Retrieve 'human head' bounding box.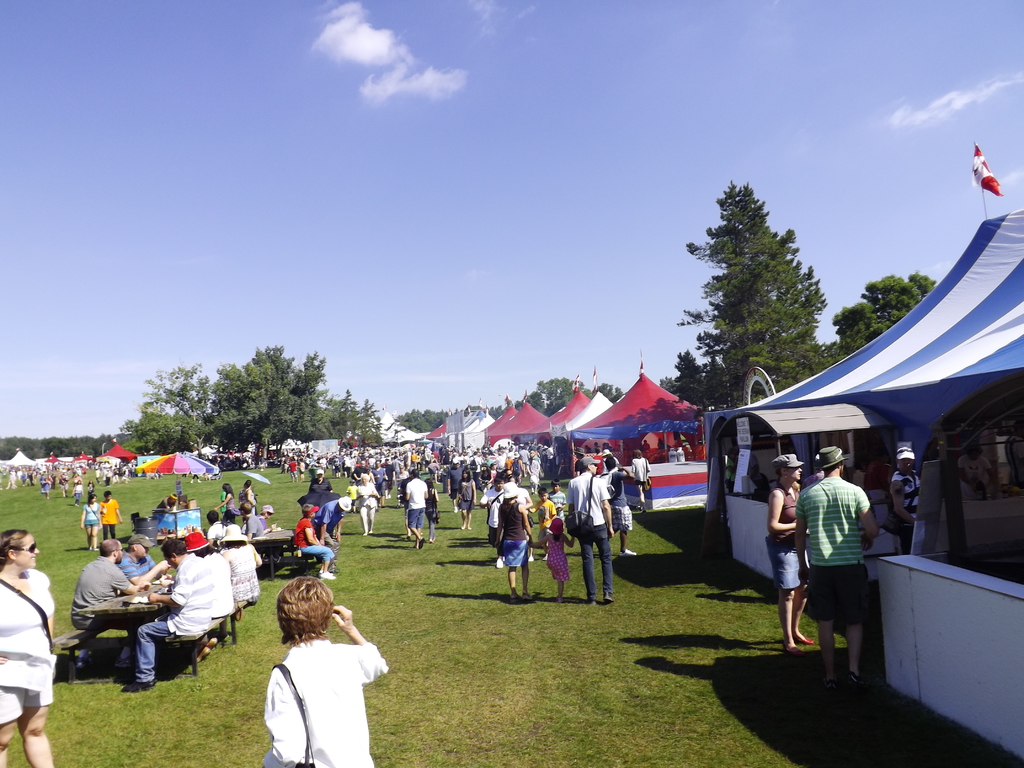
Bounding box: 461,467,468,479.
